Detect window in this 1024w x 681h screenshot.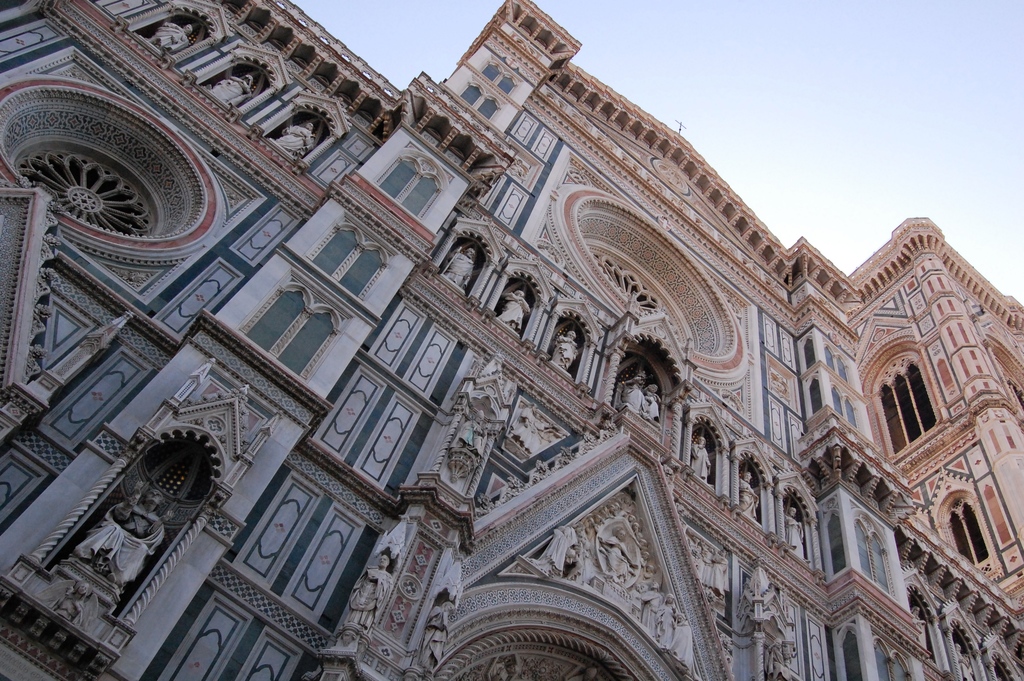
Detection: locate(902, 357, 935, 434).
